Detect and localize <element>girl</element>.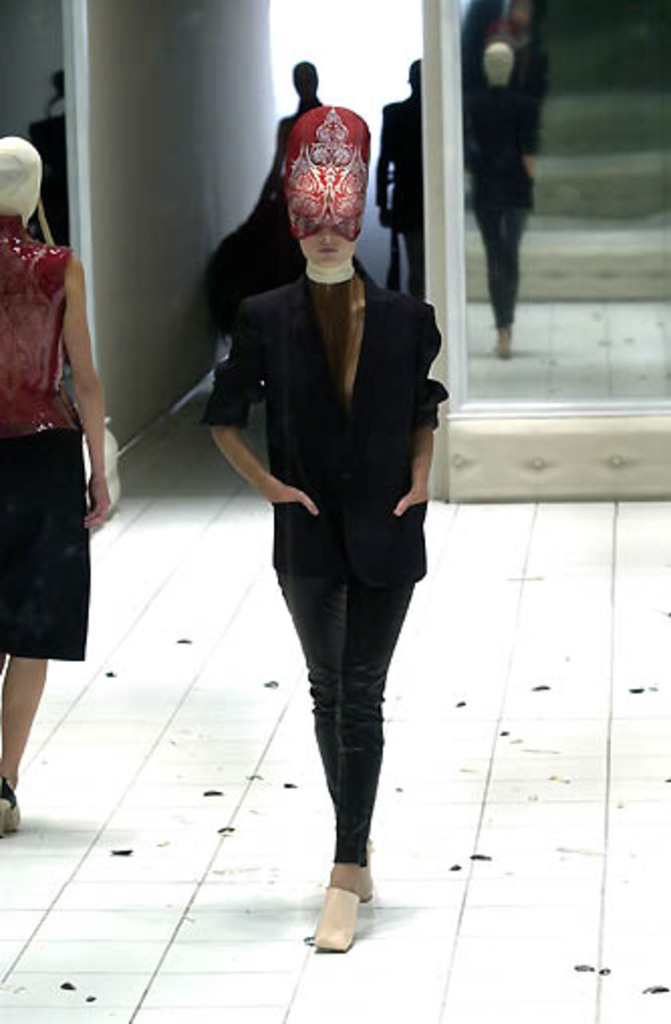
Localized at pyautogui.locateOnScreen(0, 135, 111, 818).
